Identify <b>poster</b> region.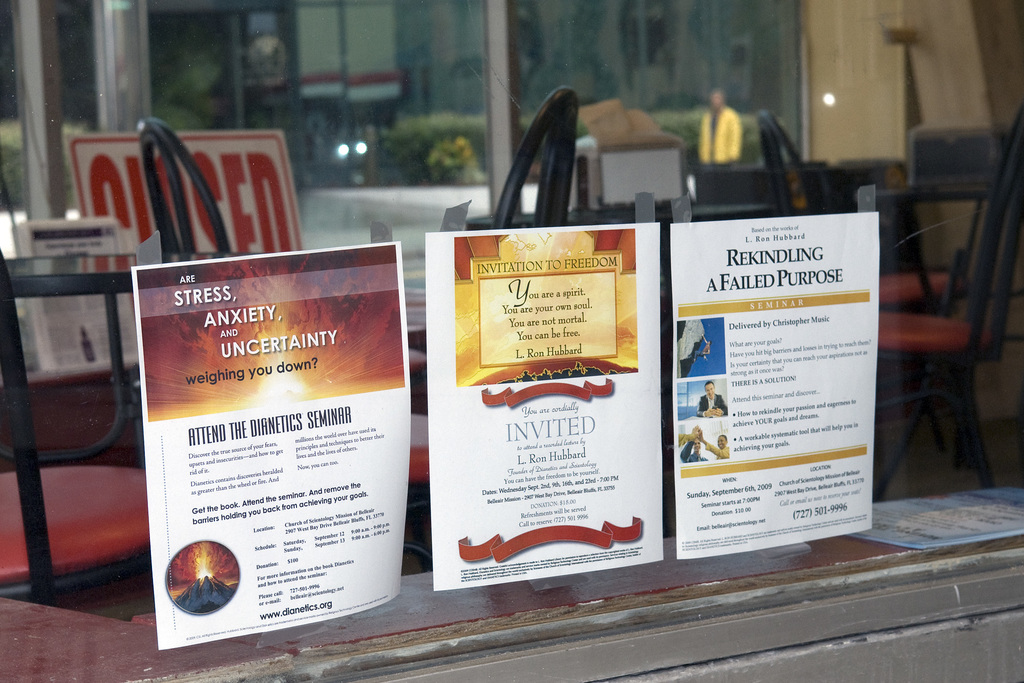
Region: 852/481/1023/550.
